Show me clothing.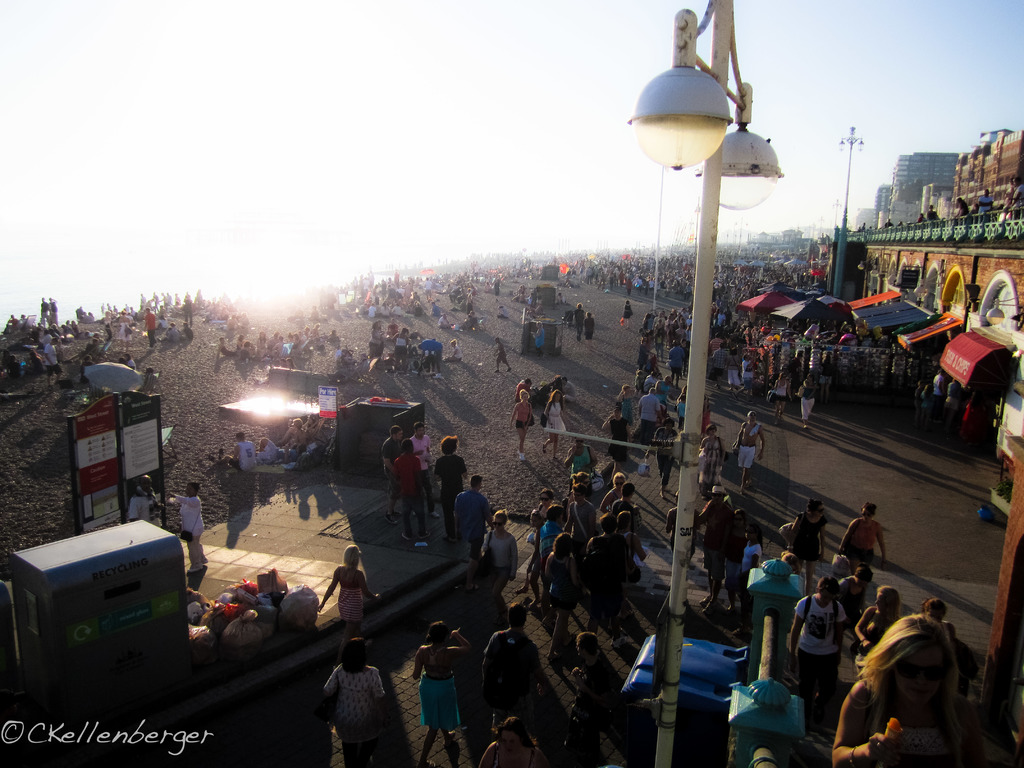
clothing is here: (x1=704, y1=441, x2=724, y2=495).
